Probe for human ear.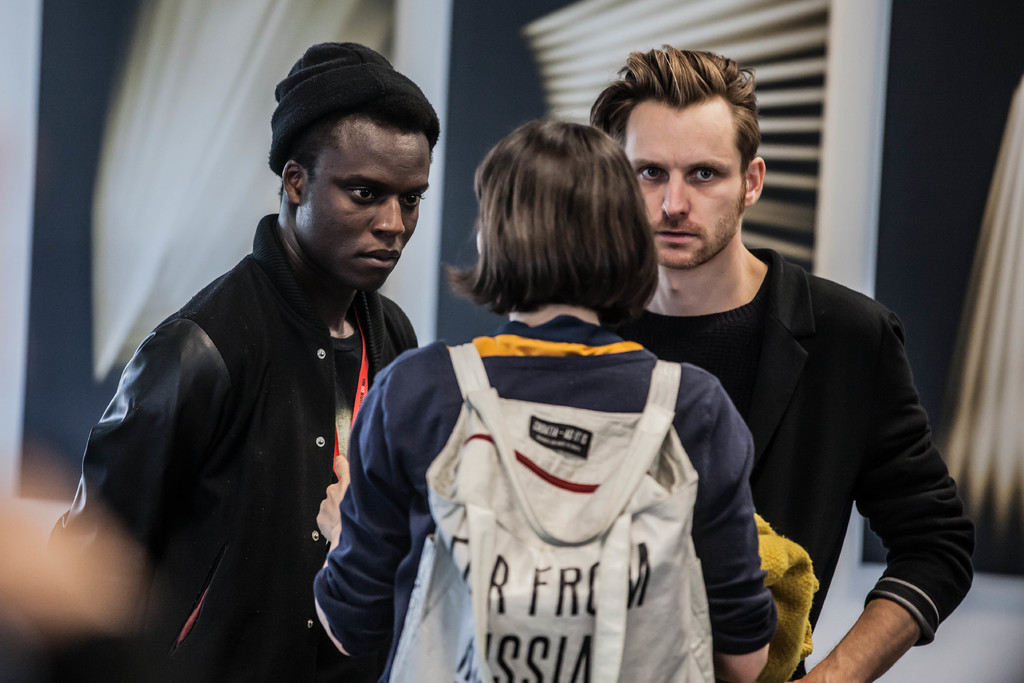
Probe result: box=[744, 158, 764, 205].
